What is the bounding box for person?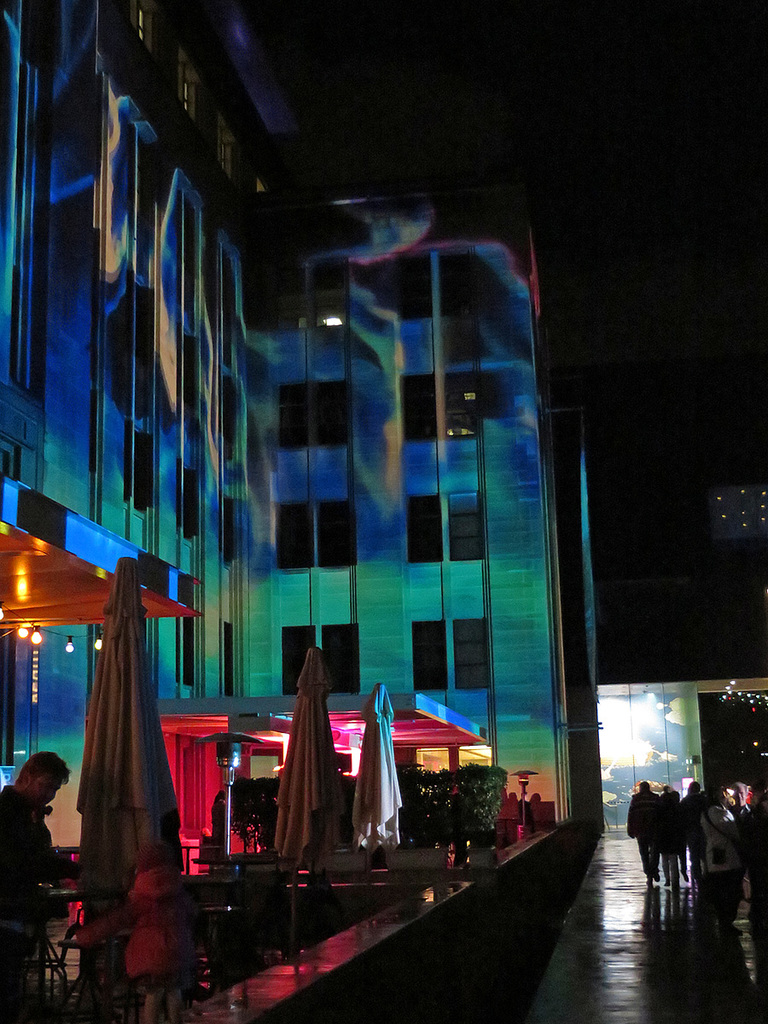
0:746:88:1023.
